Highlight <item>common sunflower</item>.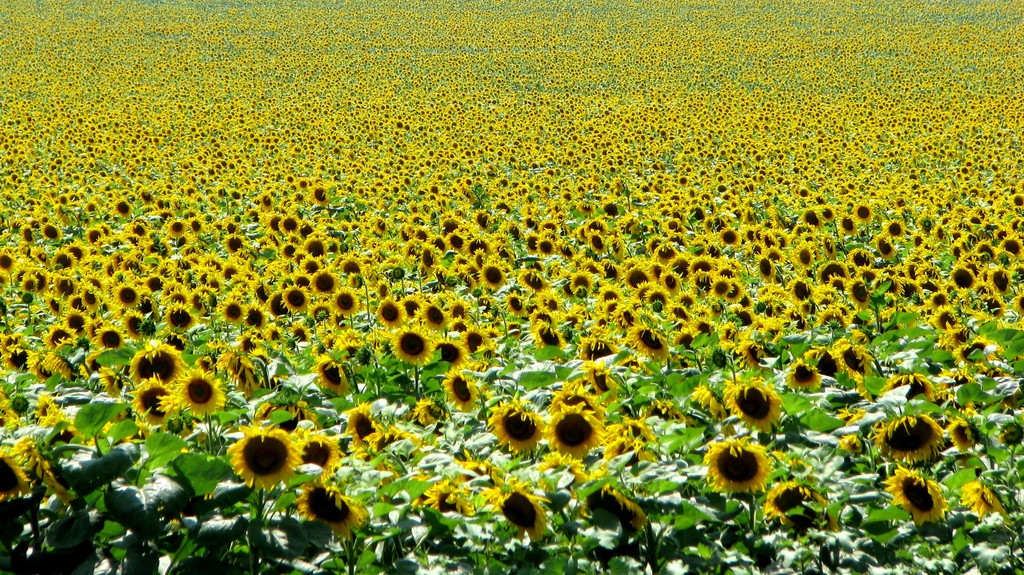
Highlighted region: bbox=[788, 355, 814, 387].
